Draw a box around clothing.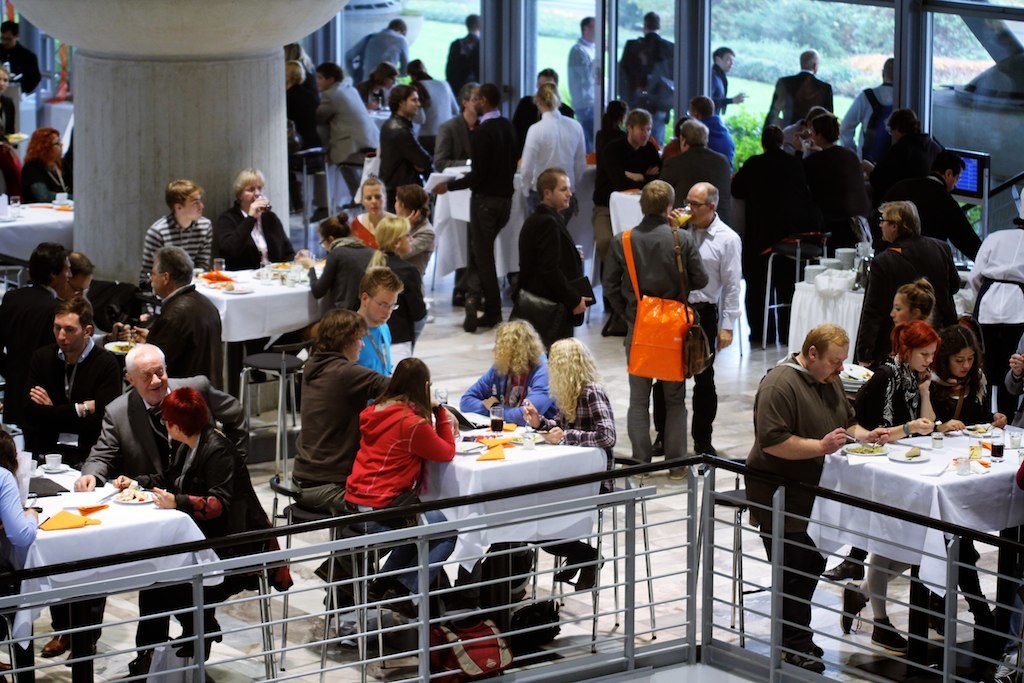
859/355/948/546.
